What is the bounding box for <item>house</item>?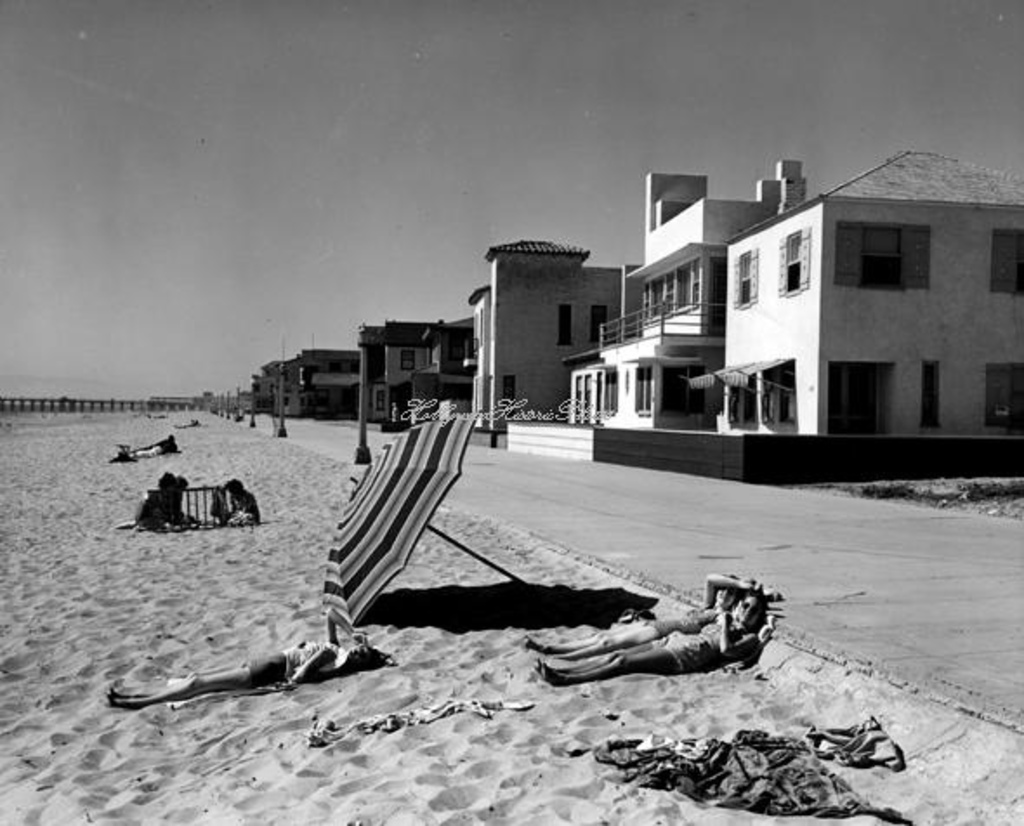
bbox(377, 331, 451, 432).
